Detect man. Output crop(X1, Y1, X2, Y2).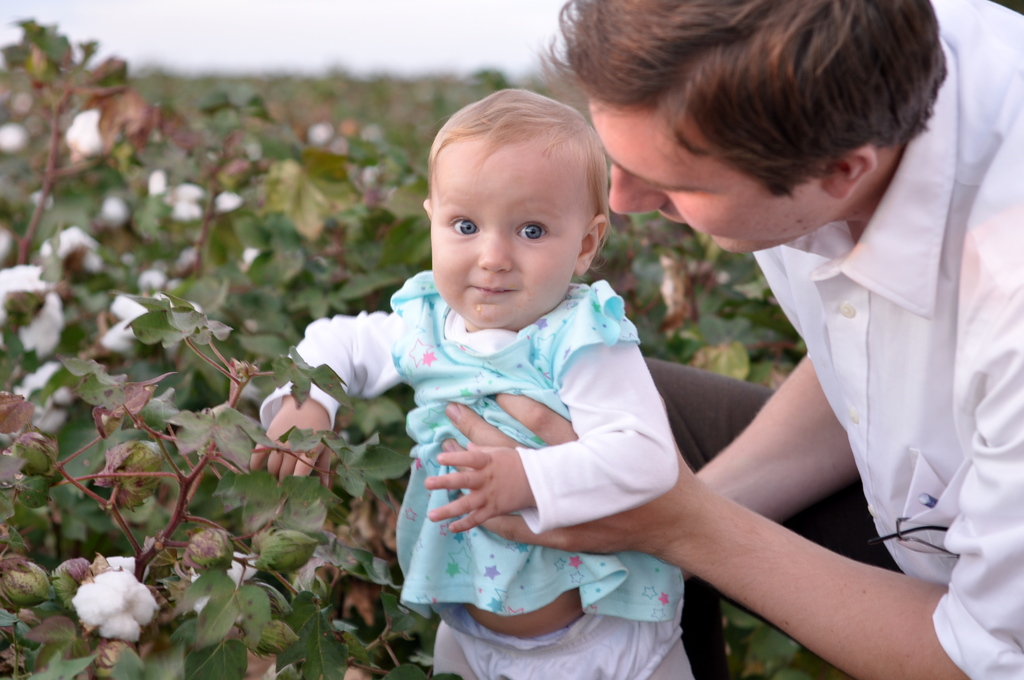
crop(440, 0, 1023, 679).
